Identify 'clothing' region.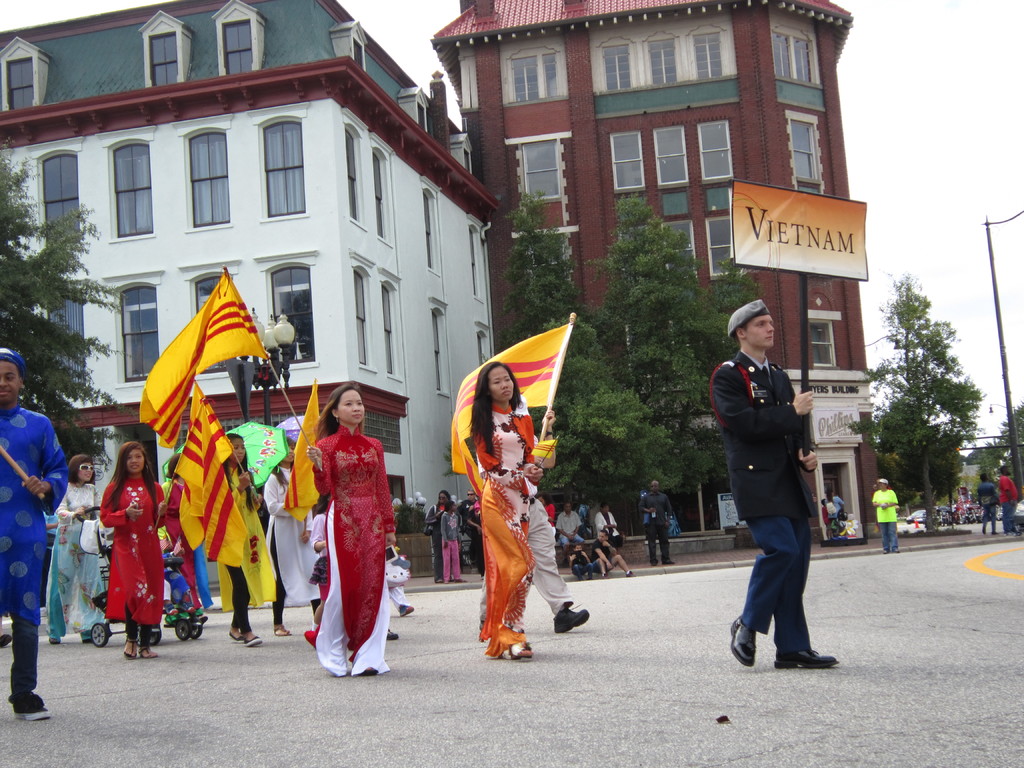
Region: 972/477/998/536.
